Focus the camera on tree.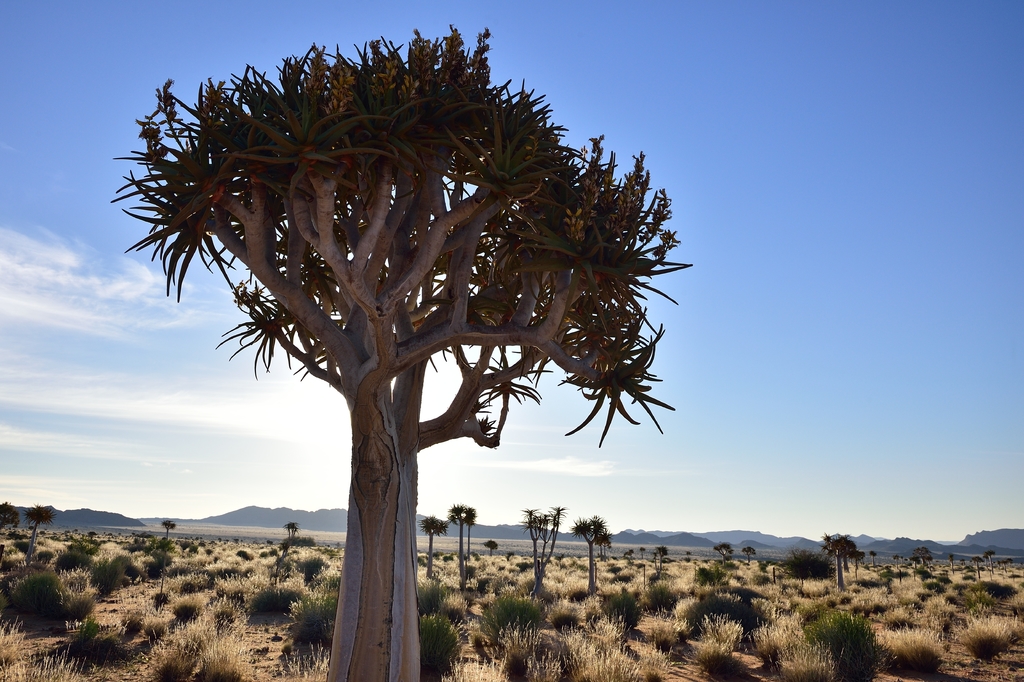
Focus region: [981,548,996,564].
